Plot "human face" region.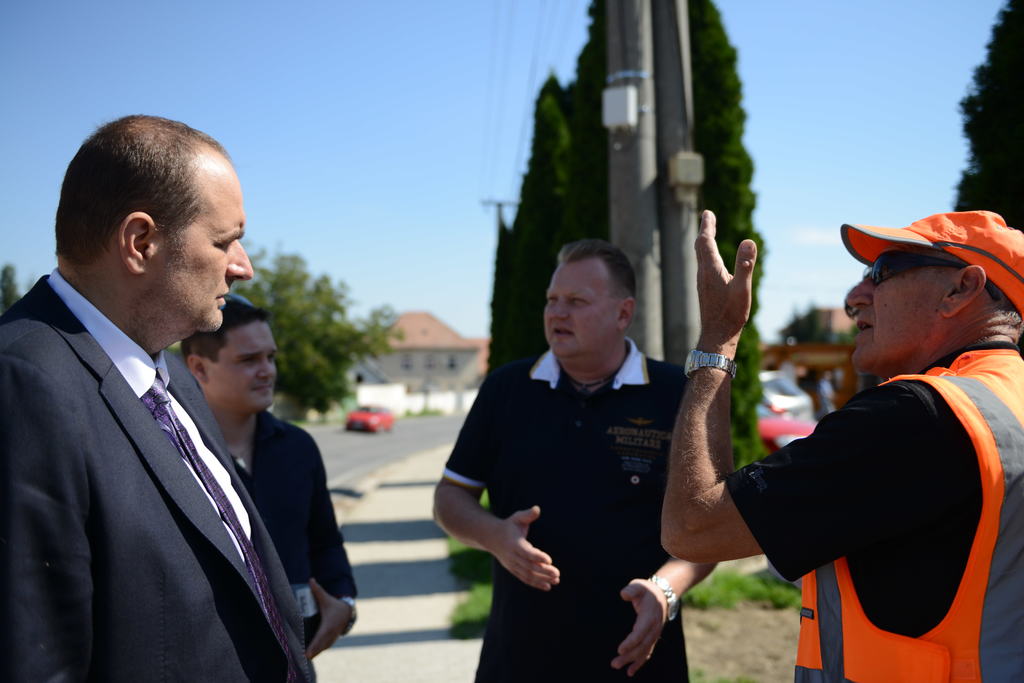
Plotted at 208/321/279/412.
